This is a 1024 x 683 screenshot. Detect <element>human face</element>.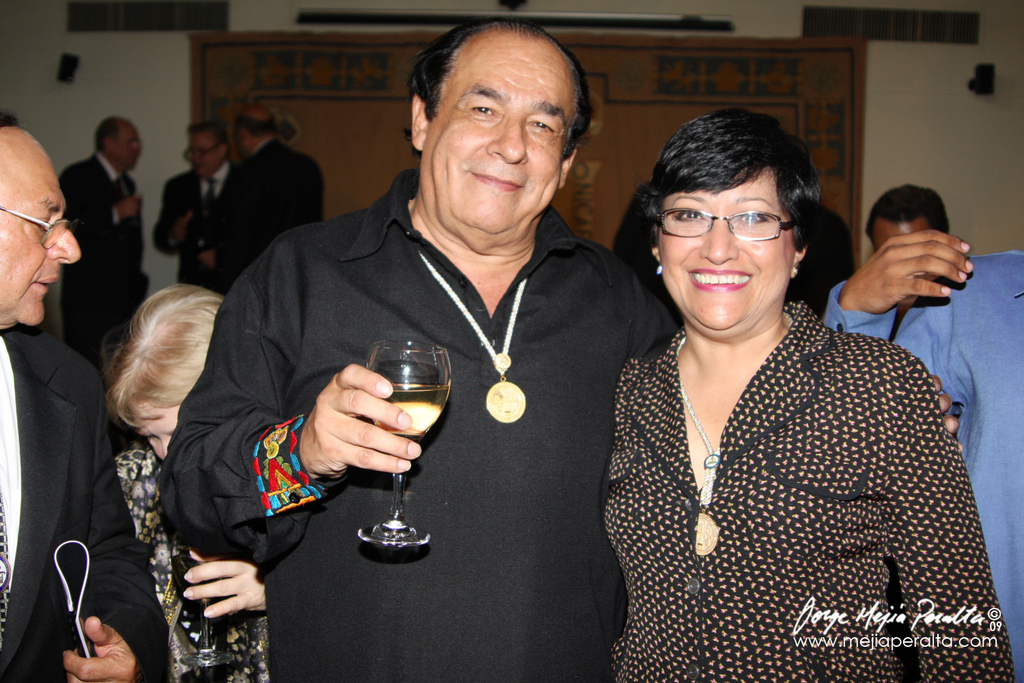
bbox(0, 130, 81, 327).
